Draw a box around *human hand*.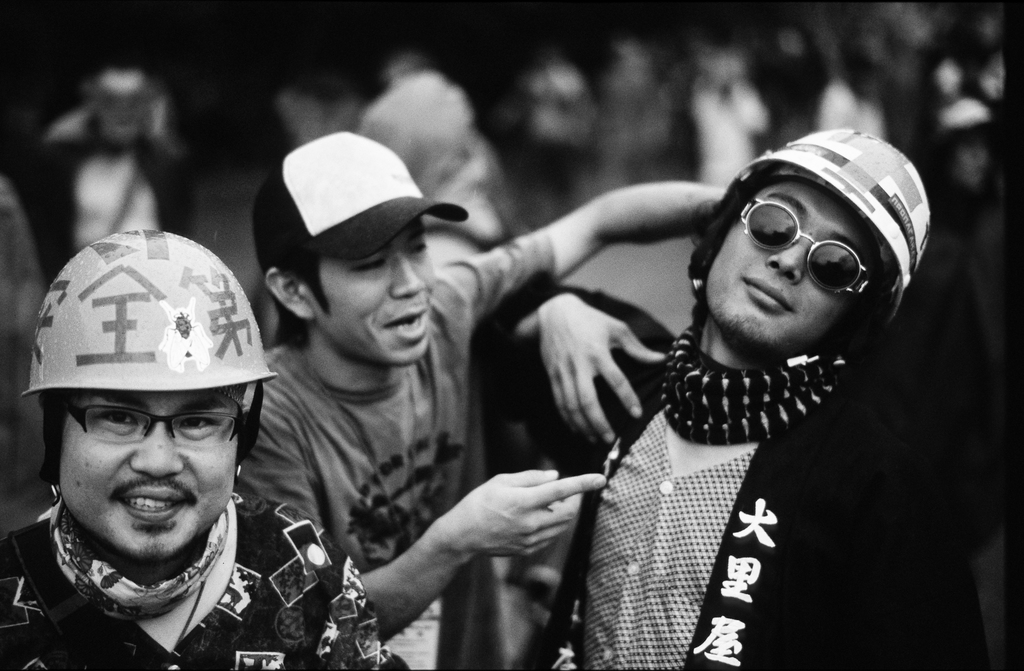
[540,302,669,446].
